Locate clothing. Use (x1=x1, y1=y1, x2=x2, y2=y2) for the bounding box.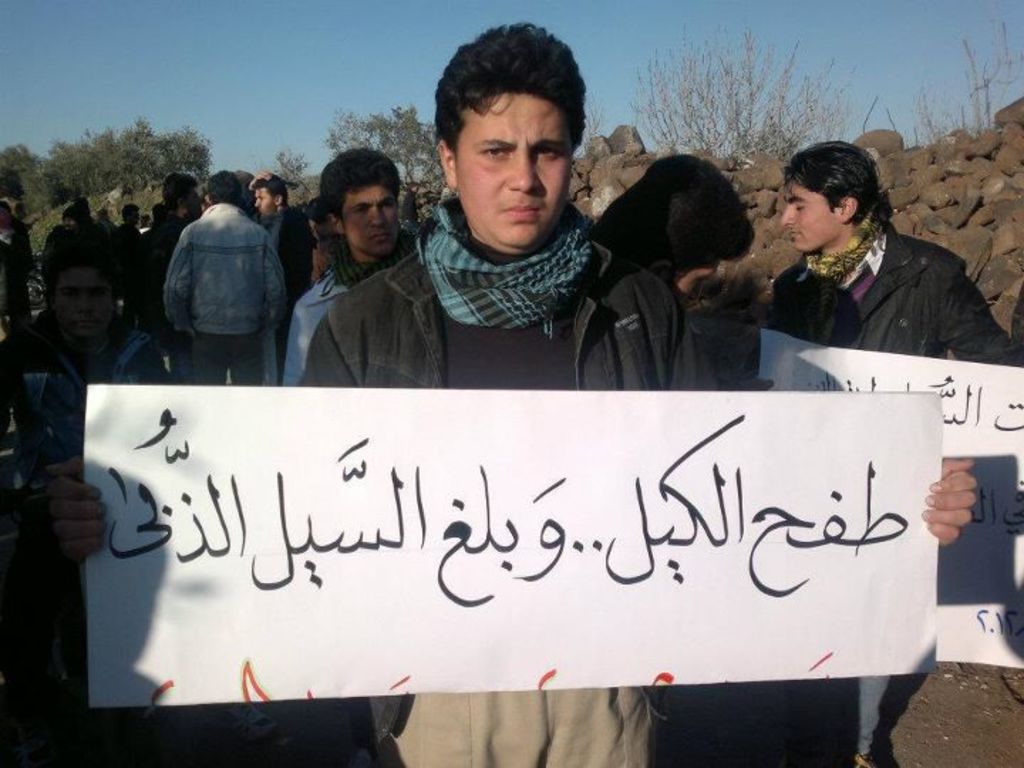
(x1=768, y1=209, x2=1023, y2=767).
